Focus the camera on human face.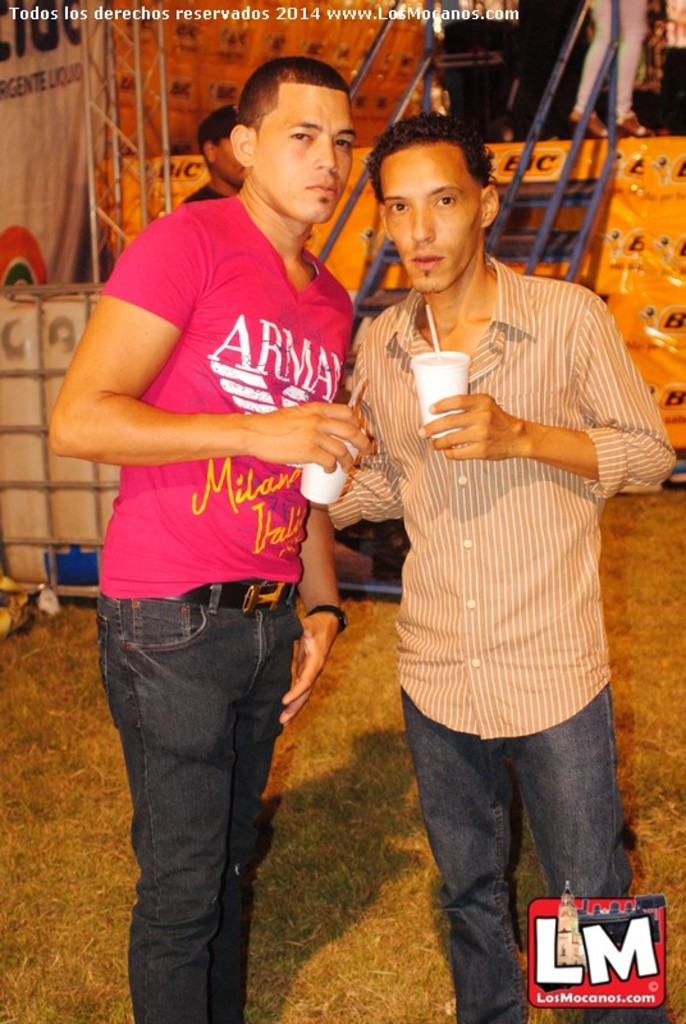
Focus region: l=376, t=150, r=476, b=298.
